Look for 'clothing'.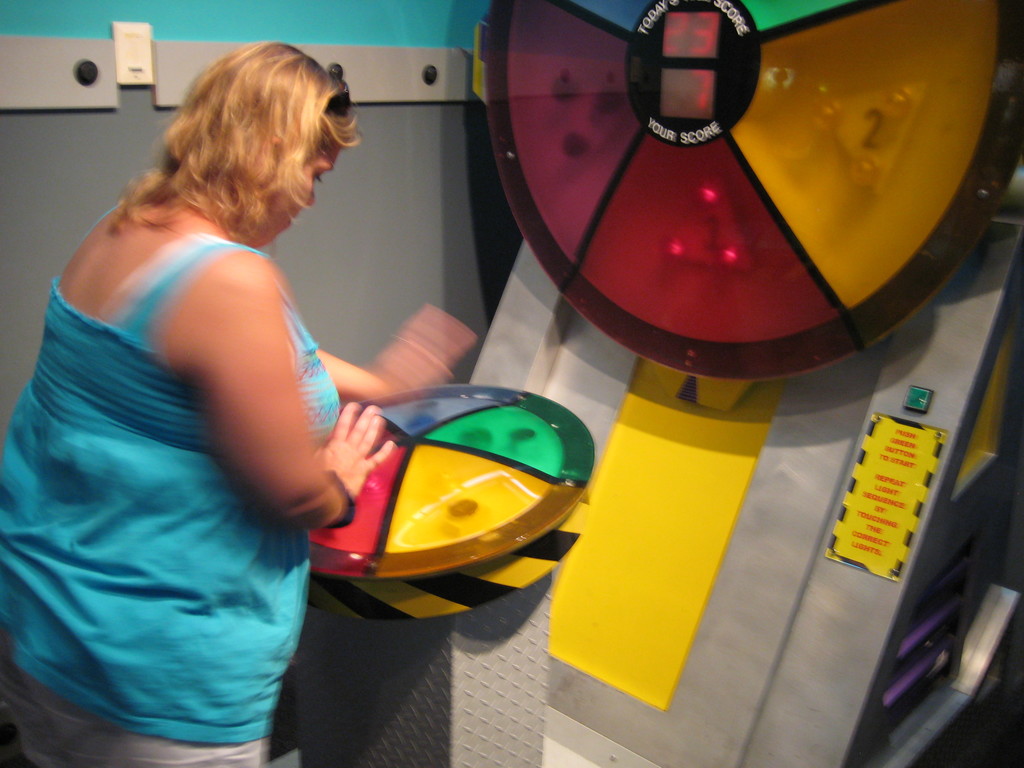
Found: box=[0, 232, 341, 767].
